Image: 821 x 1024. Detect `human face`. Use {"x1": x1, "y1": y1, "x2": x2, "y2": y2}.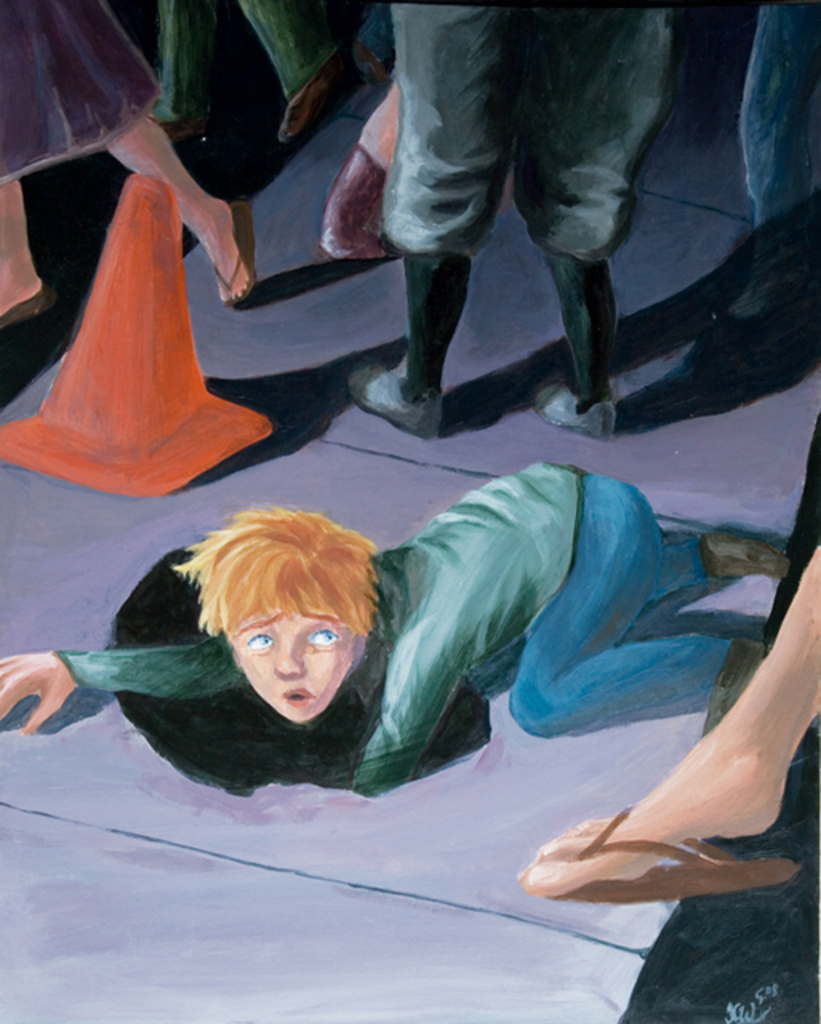
{"x1": 224, "y1": 608, "x2": 363, "y2": 722}.
